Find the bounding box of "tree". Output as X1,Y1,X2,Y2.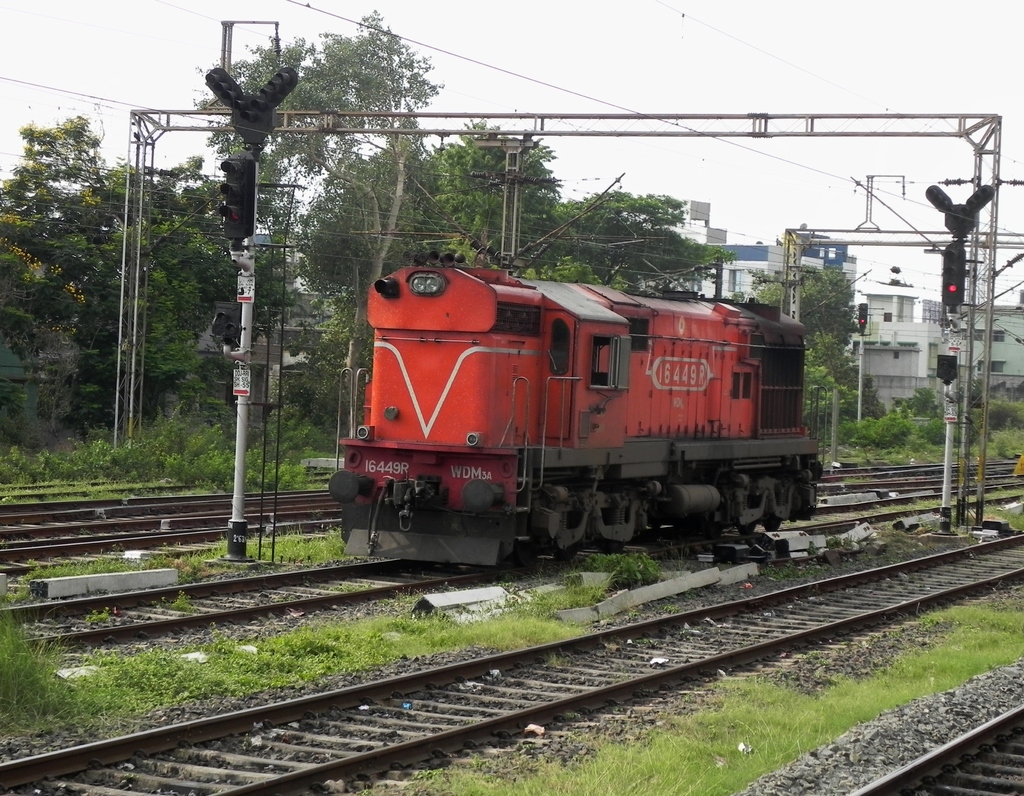
744,256,889,452.
